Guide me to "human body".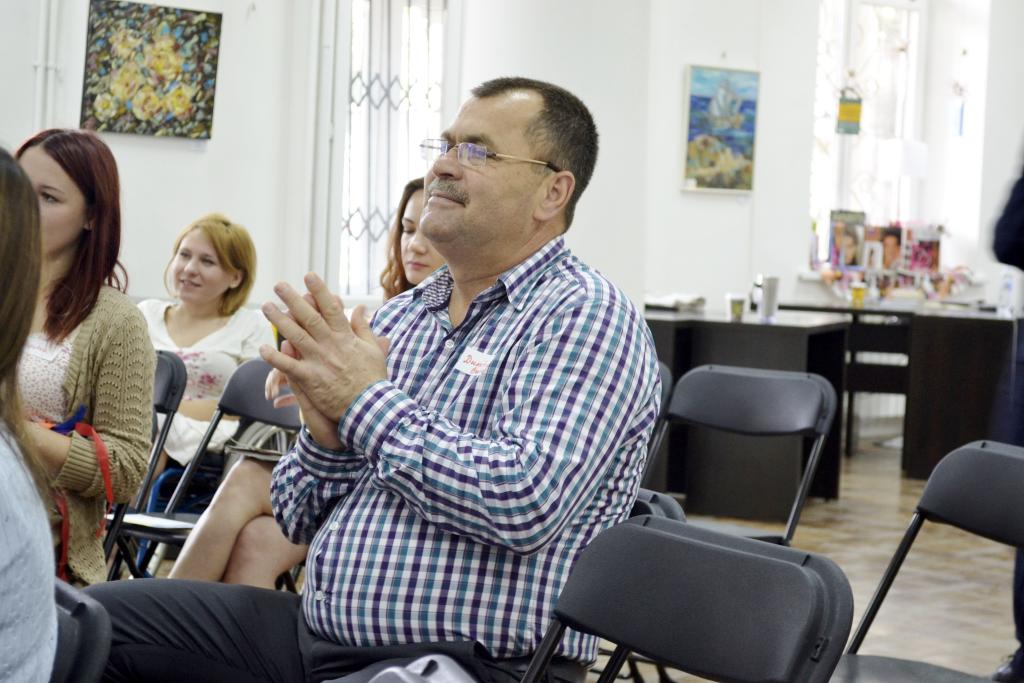
Guidance: region(136, 295, 279, 582).
